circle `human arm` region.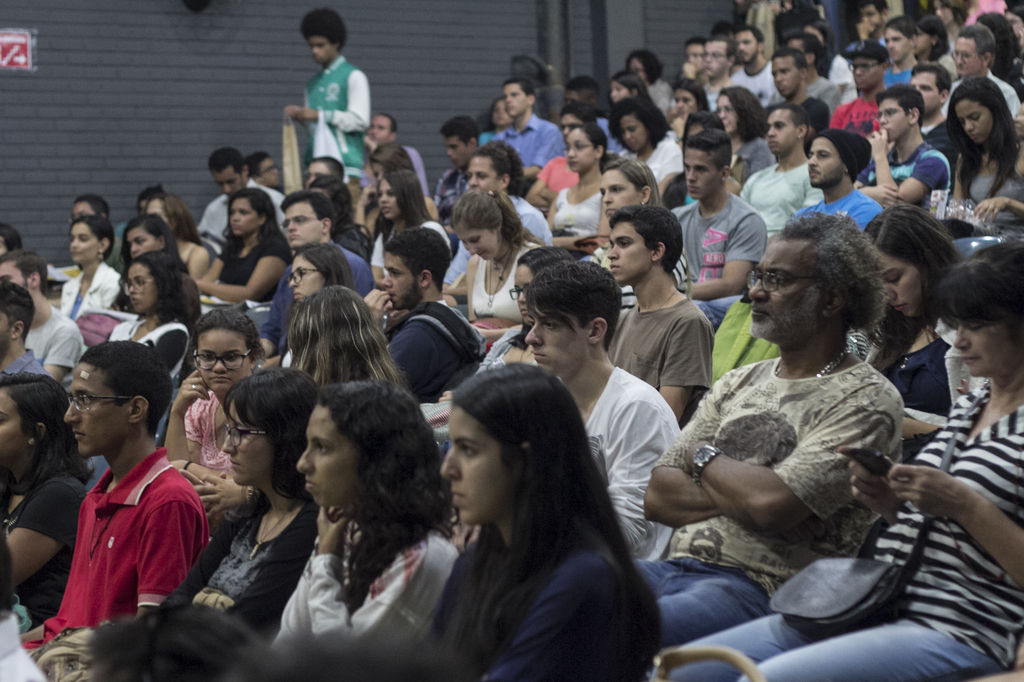
Region: crop(680, 214, 763, 305).
